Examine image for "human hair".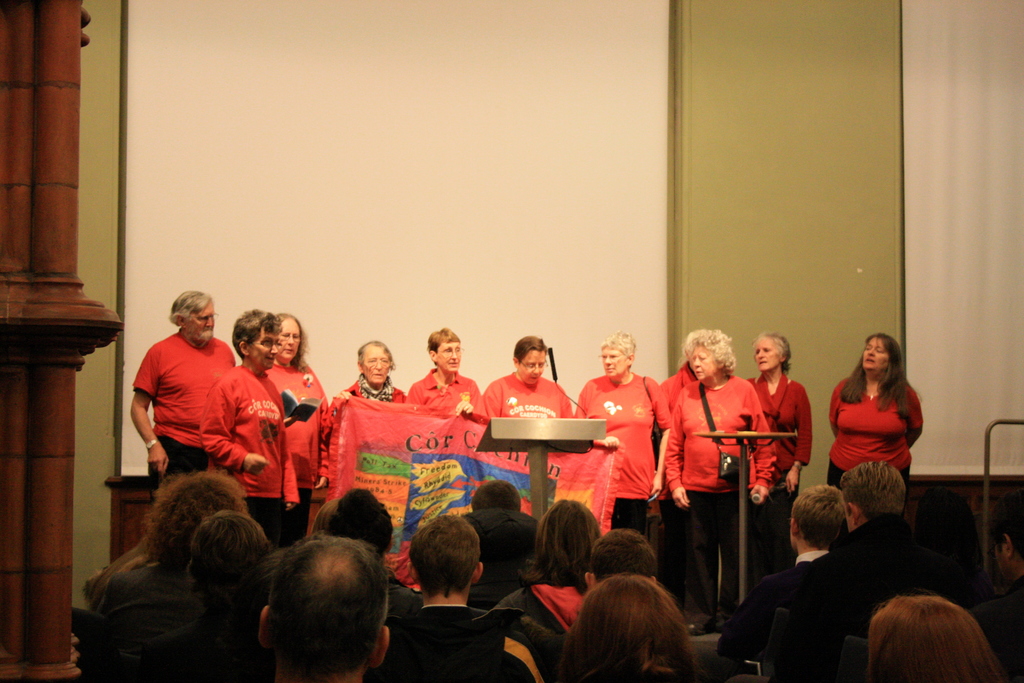
Examination result: 406 516 479 602.
